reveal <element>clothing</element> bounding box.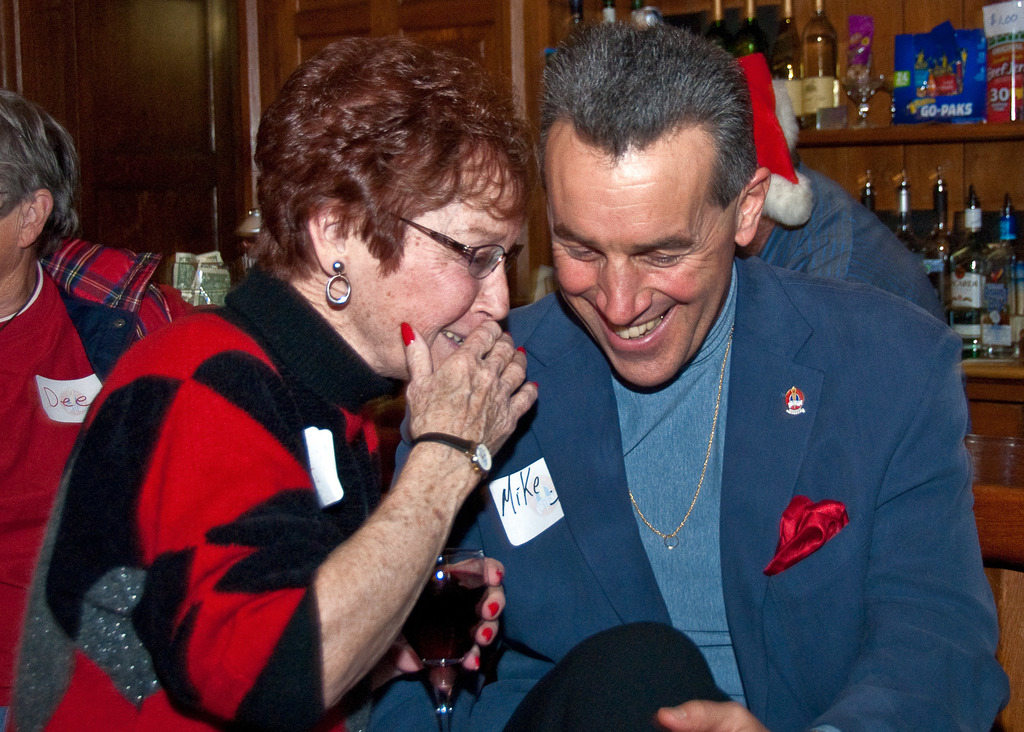
Revealed: box=[390, 256, 1007, 731].
